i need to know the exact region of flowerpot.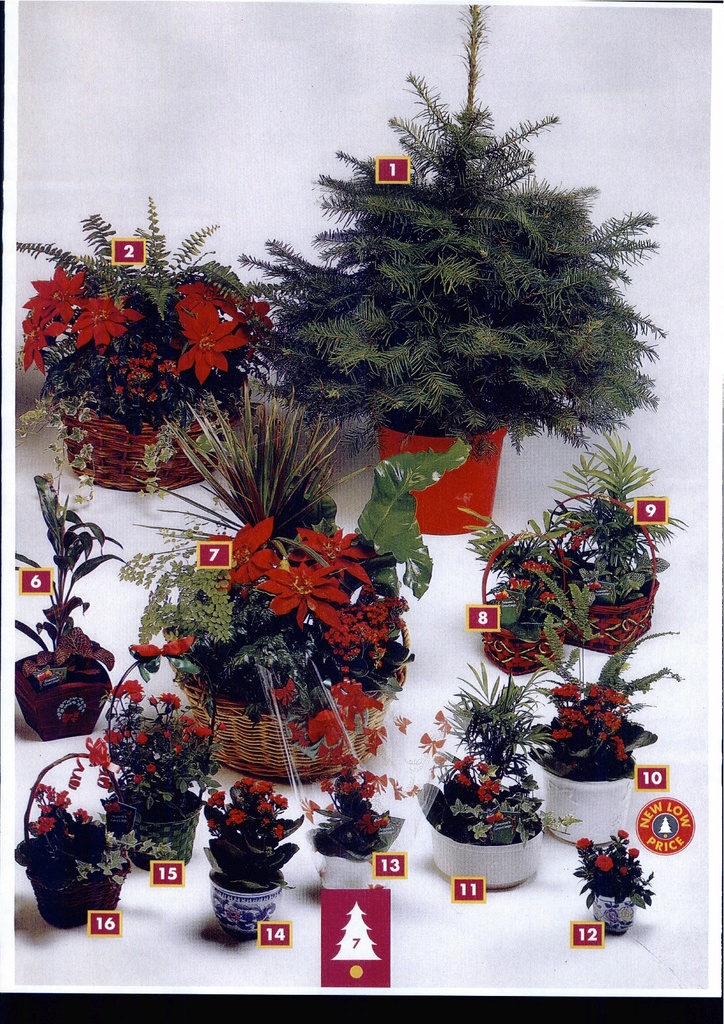
Region: box=[477, 606, 573, 672].
